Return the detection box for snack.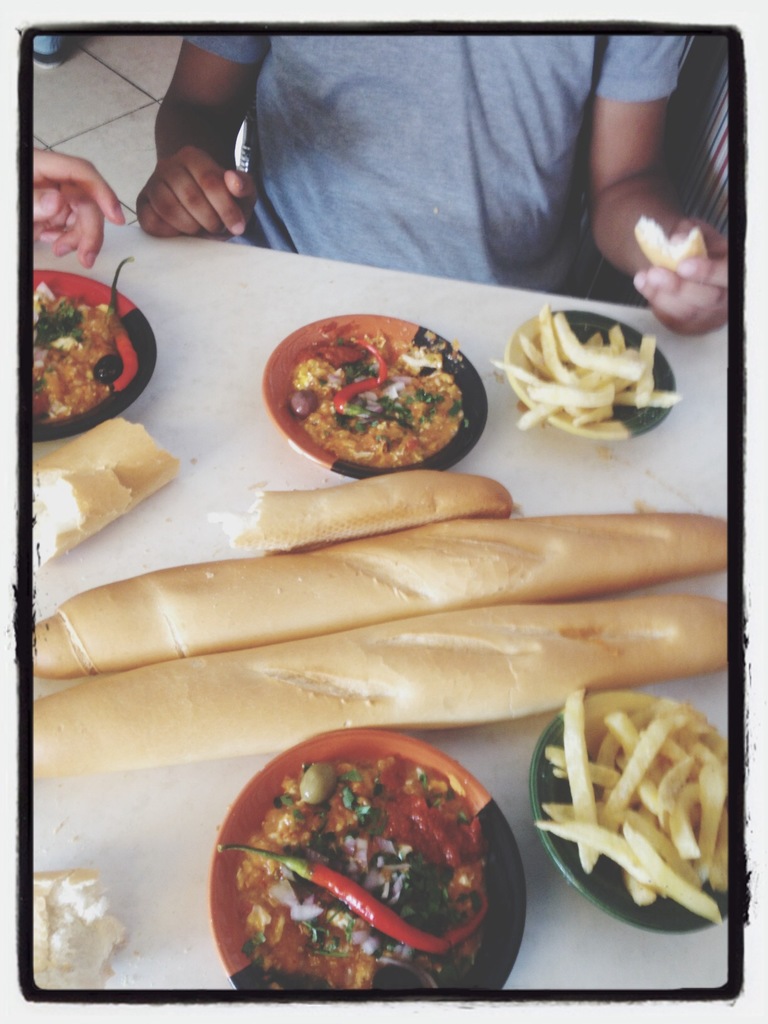
region(35, 521, 728, 676).
